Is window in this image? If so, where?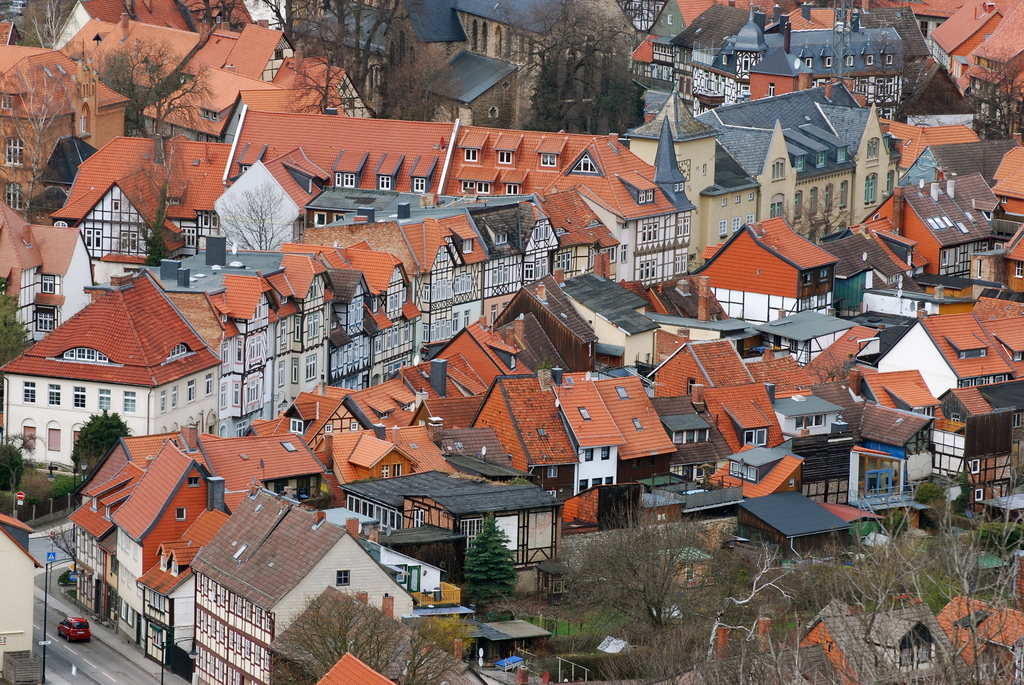
Yes, at (left=188, top=476, right=199, bottom=490).
